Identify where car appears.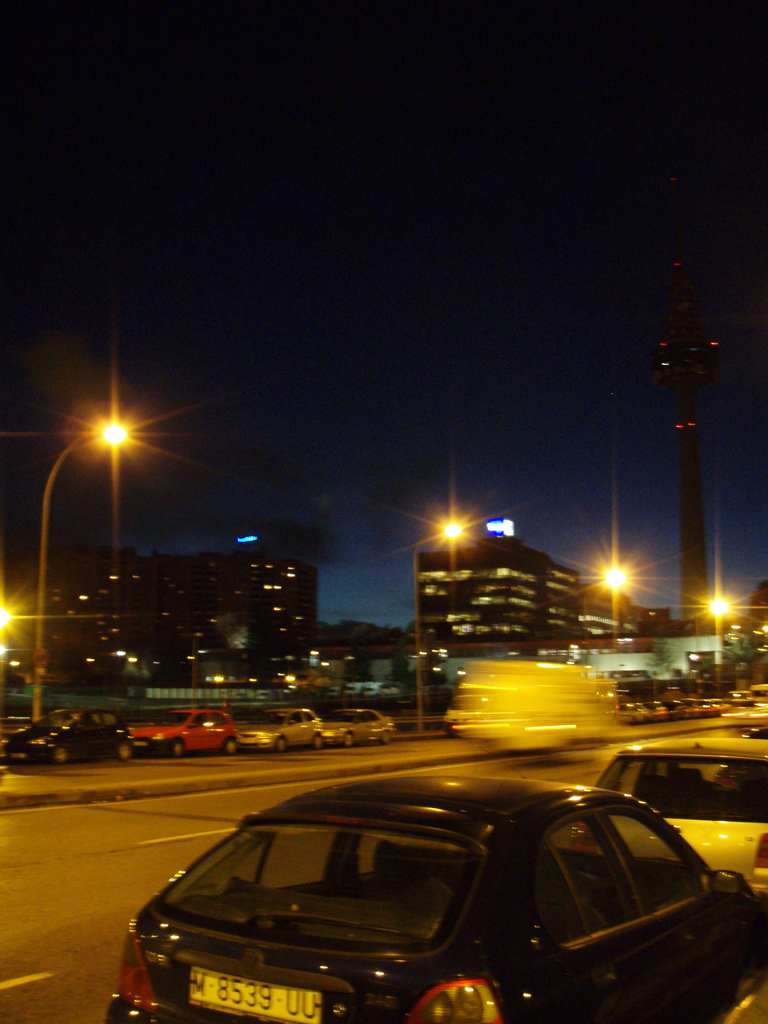
Appears at {"x1": 0, "y1": 709, "x2": 131, "y2": 765}.
